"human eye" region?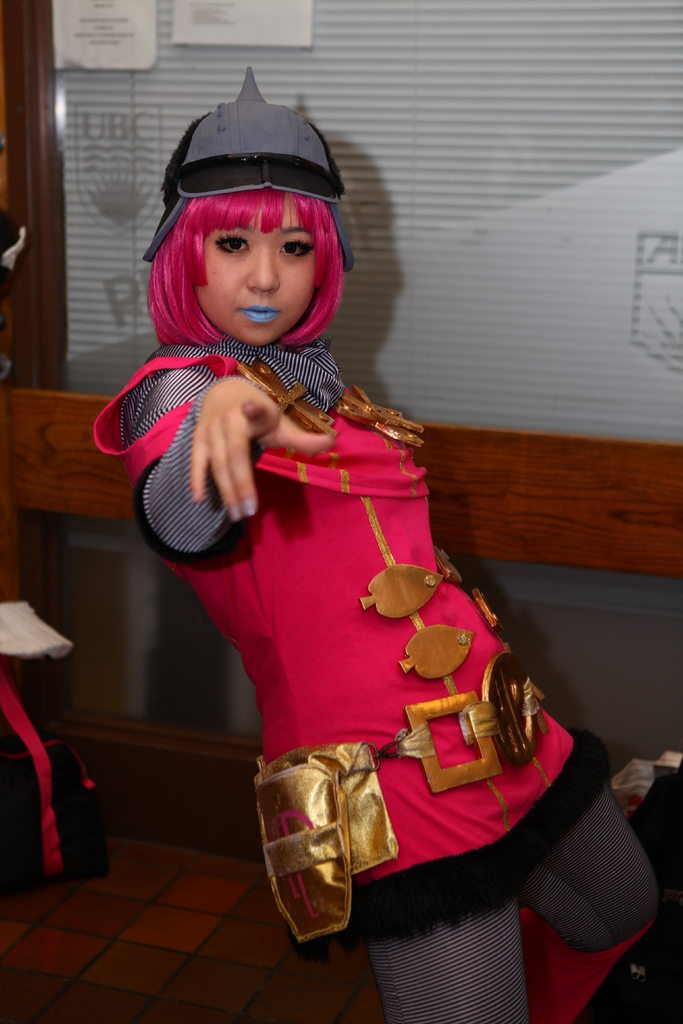
x1=281 y1=235 x2=311 y2=263
